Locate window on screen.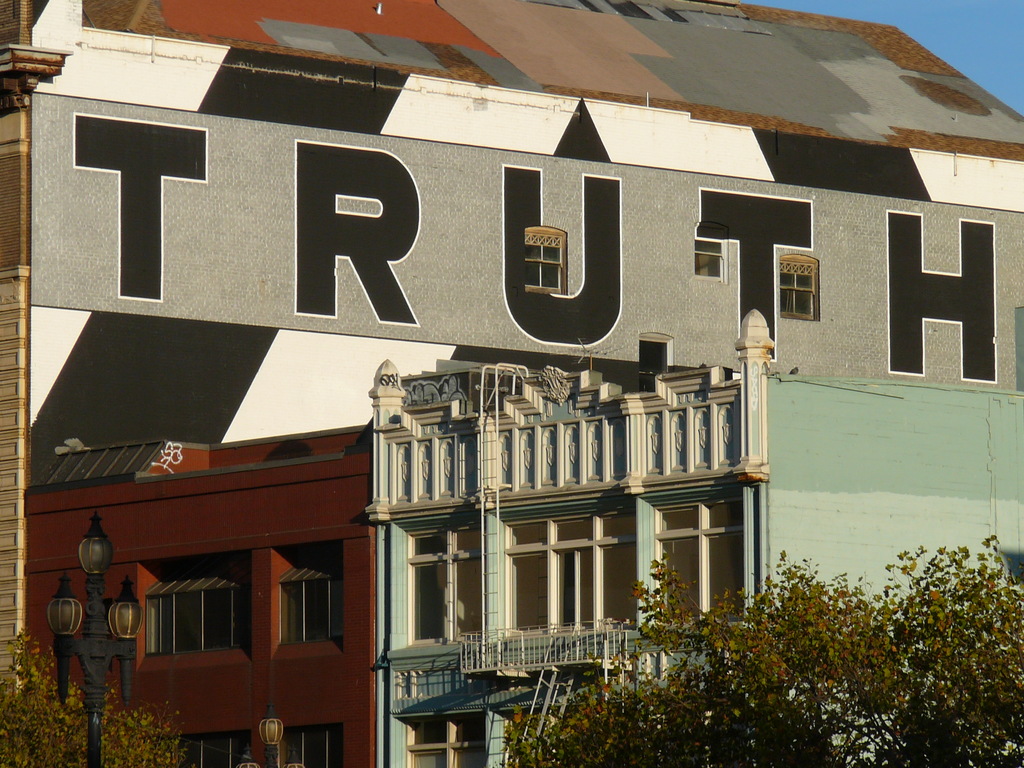
On screen at left=781, top=257, right=816, bottom=320.
